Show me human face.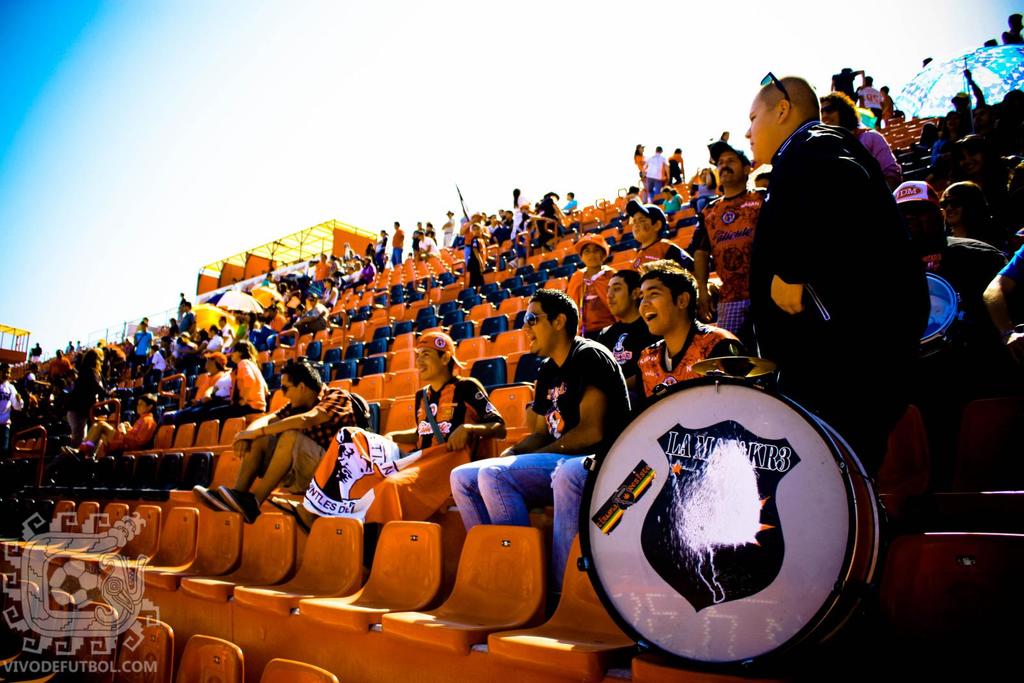
human face is here: <box>413,342,436,382</box>.
